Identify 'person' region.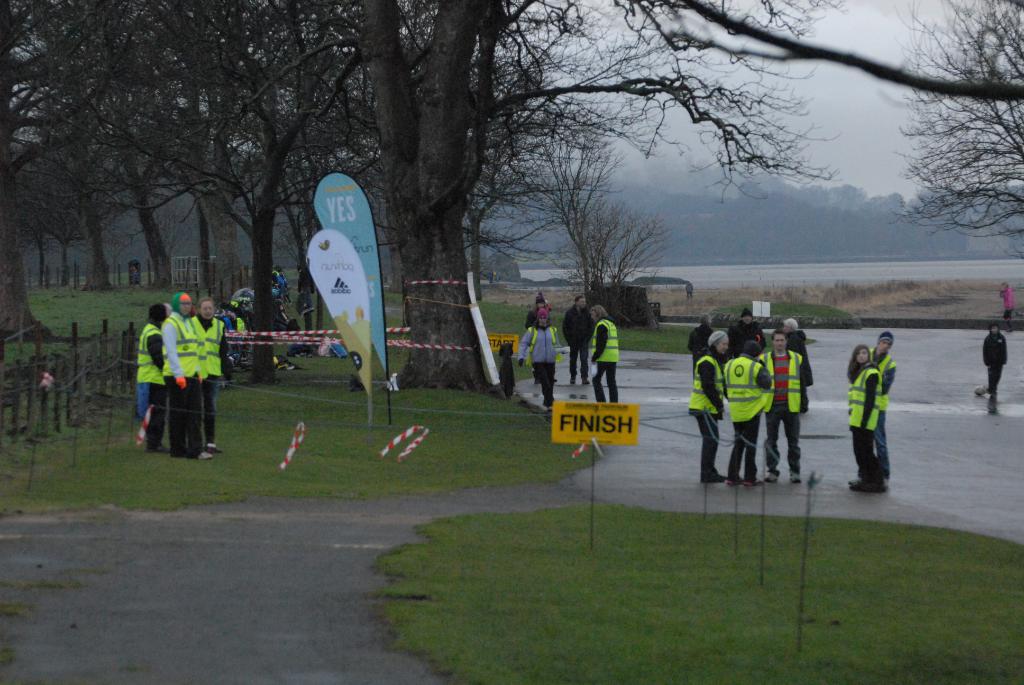
Region: pyautogui.locateOnScreen(975, 320, 1008, 403).
